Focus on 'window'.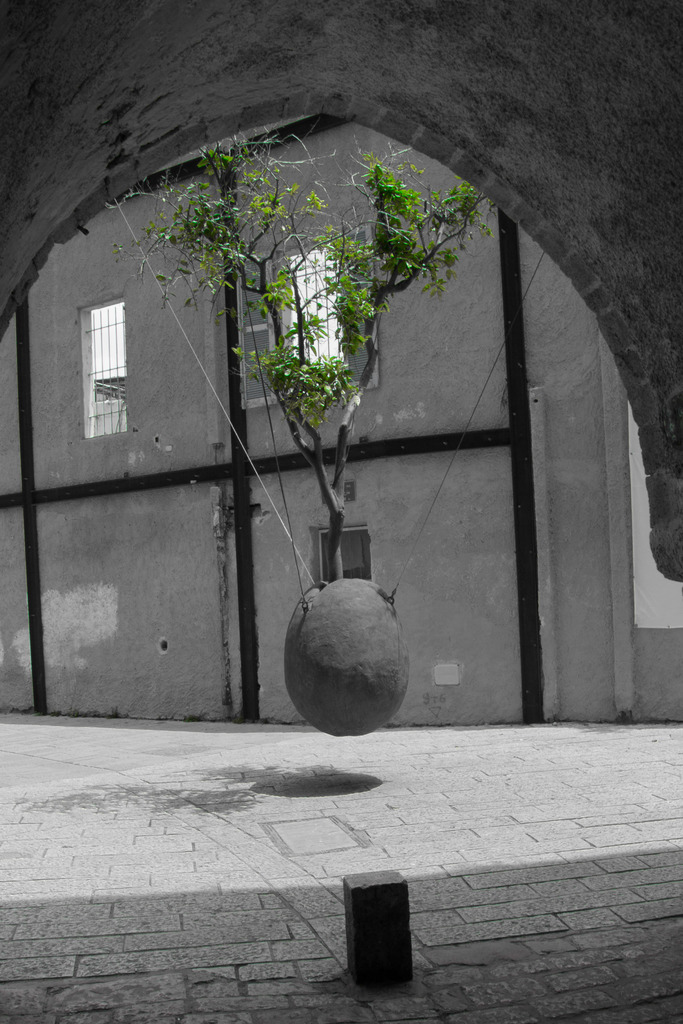
Focused at locate(63, 275, 129, 435).
